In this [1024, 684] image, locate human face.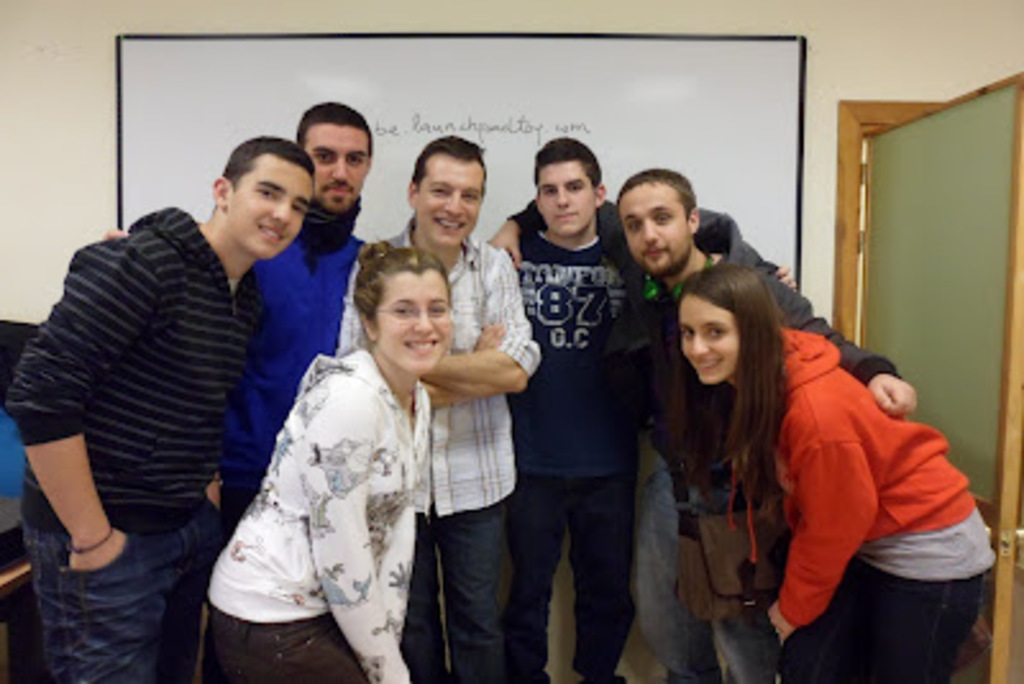
Bounding box: bbox=(379, 274, 451, 374).
